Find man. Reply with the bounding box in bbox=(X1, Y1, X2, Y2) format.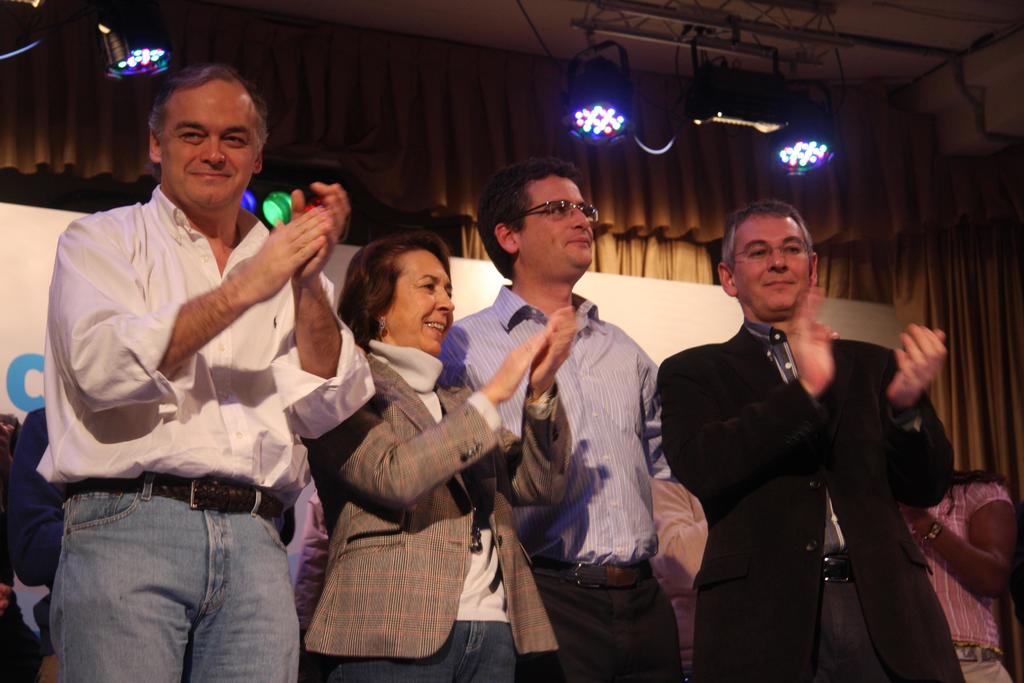
bbox=(650, 183, 957, 673).
